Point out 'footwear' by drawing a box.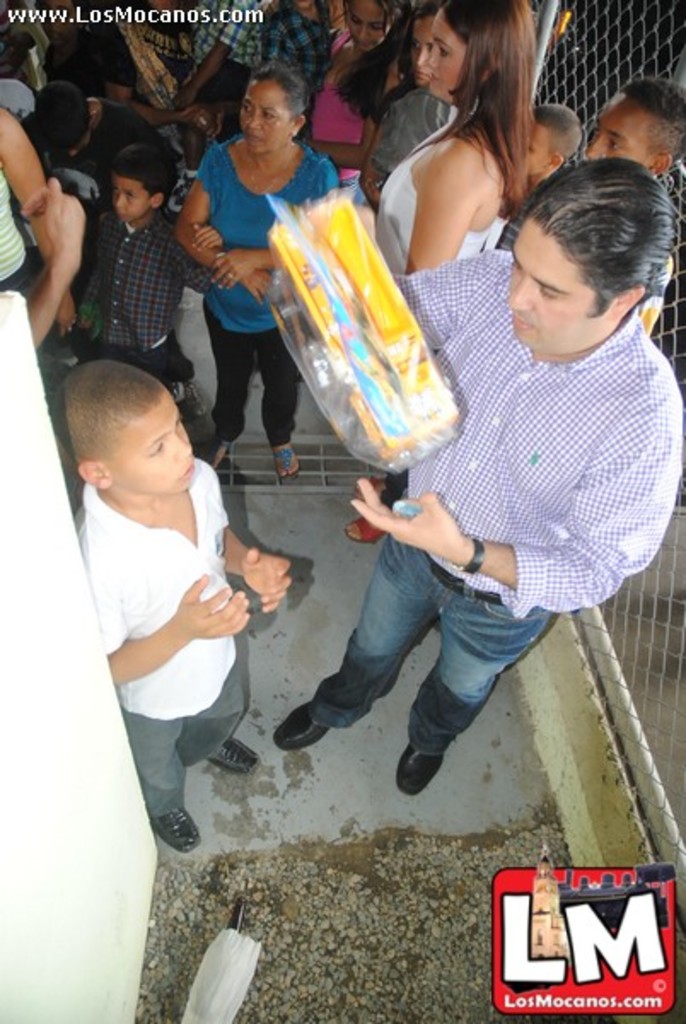
<bbox>171, 382, 208, 413</bbox>.
